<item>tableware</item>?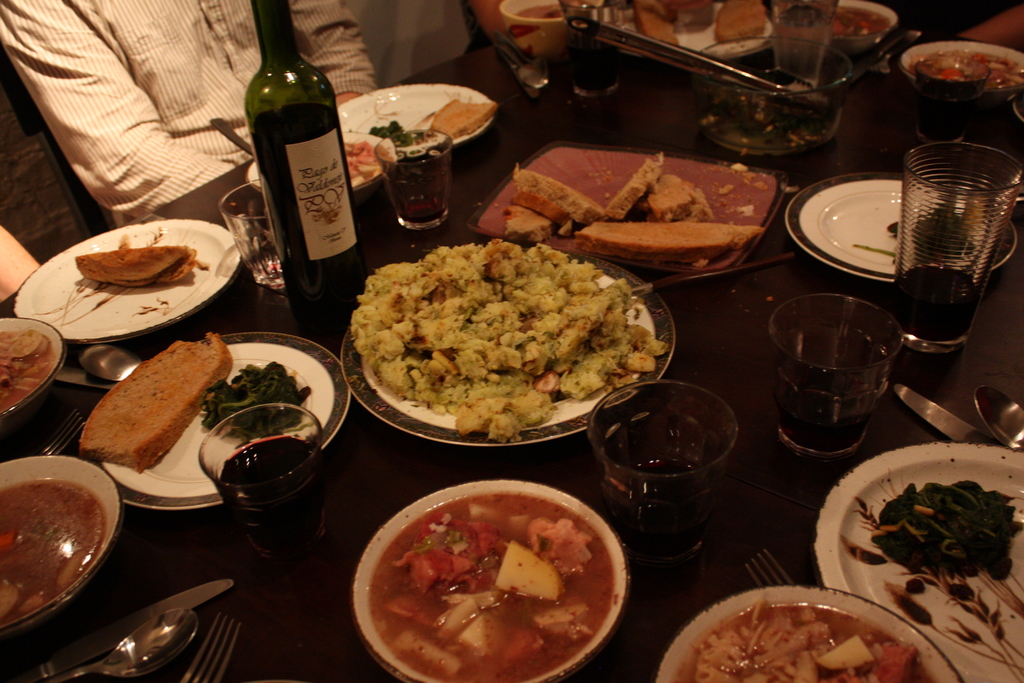
[x1=975, y1=369, x2=1023, y2=448]
